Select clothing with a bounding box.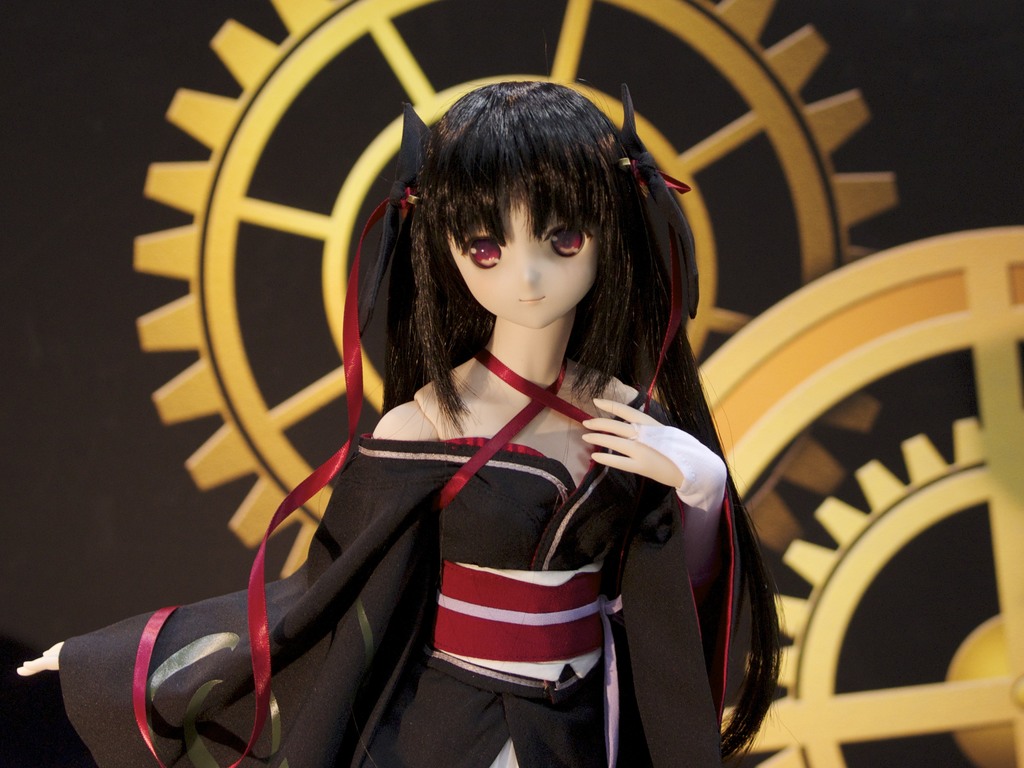
[left=307, top=296, right=730, bottom=723].
